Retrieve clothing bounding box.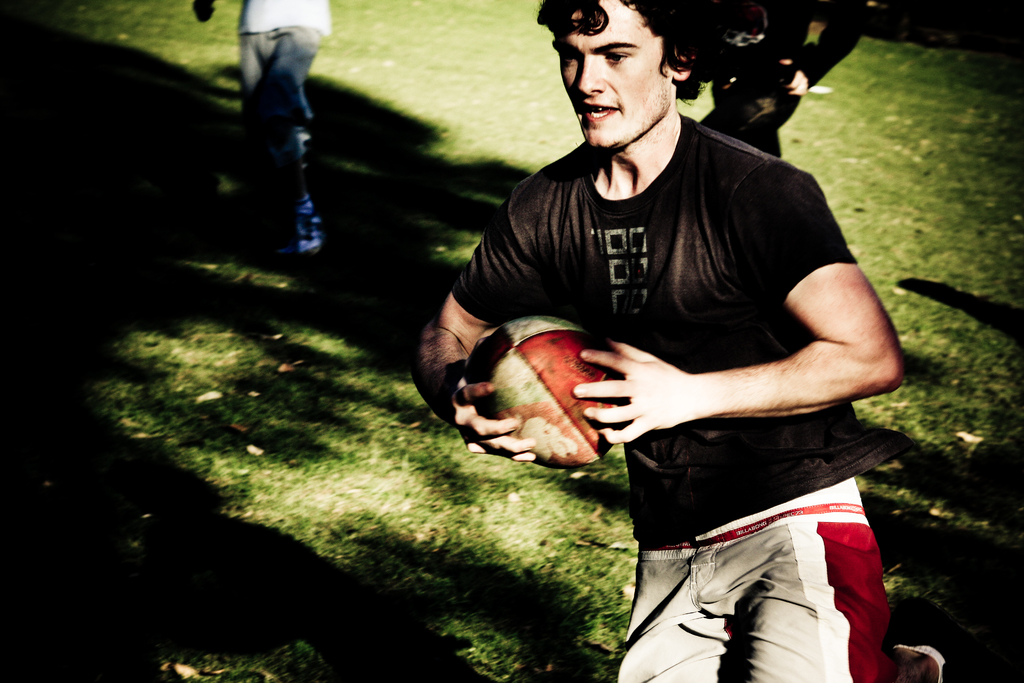
Bounding box: <box>696,6,874,164</box>.
